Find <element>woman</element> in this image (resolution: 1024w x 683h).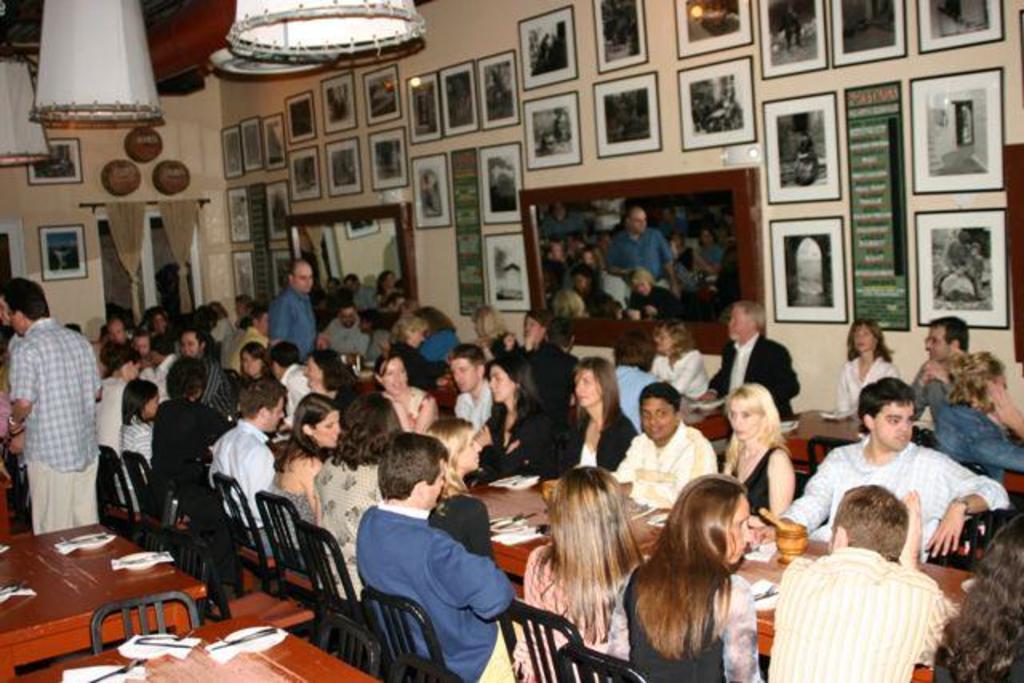
Rect(99, 345, 147, 461).
